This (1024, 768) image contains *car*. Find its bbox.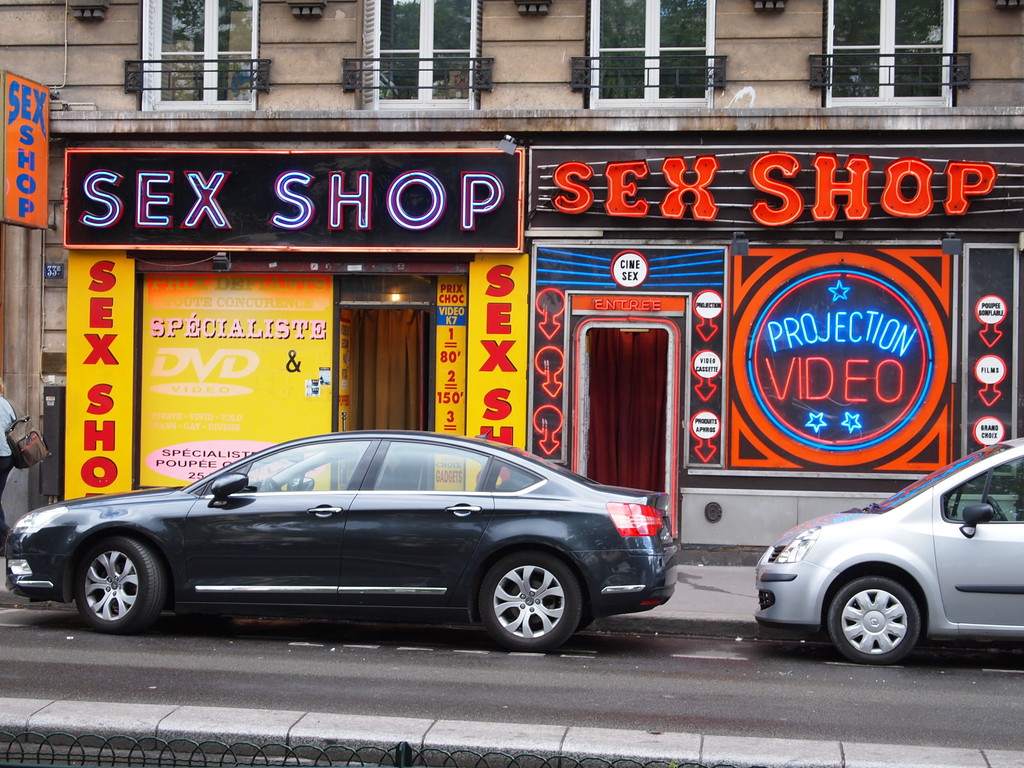
BBox(752, 437, 1023, 662).
